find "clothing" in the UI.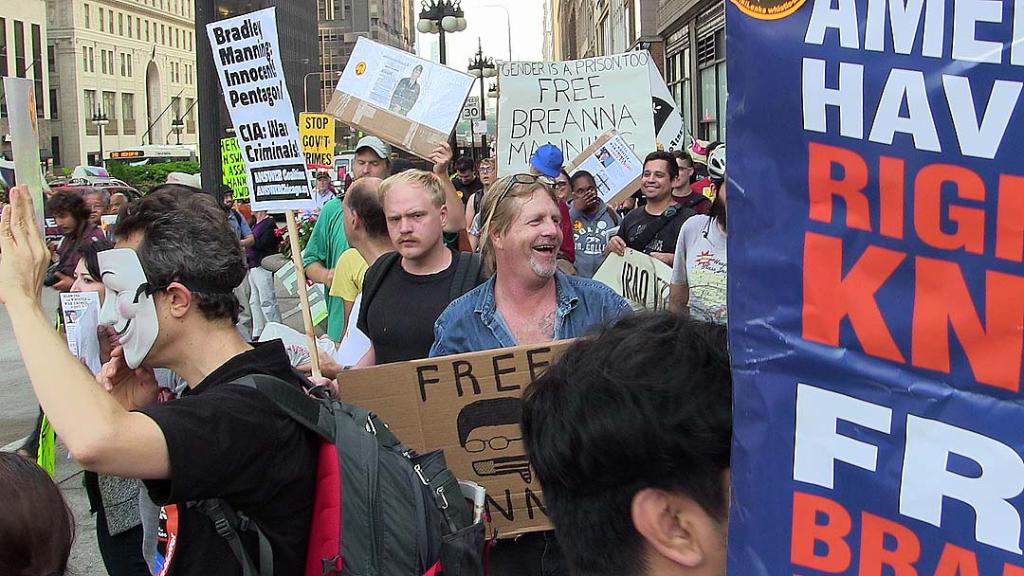
UI element at BBox(429, 272, 631, 367).
